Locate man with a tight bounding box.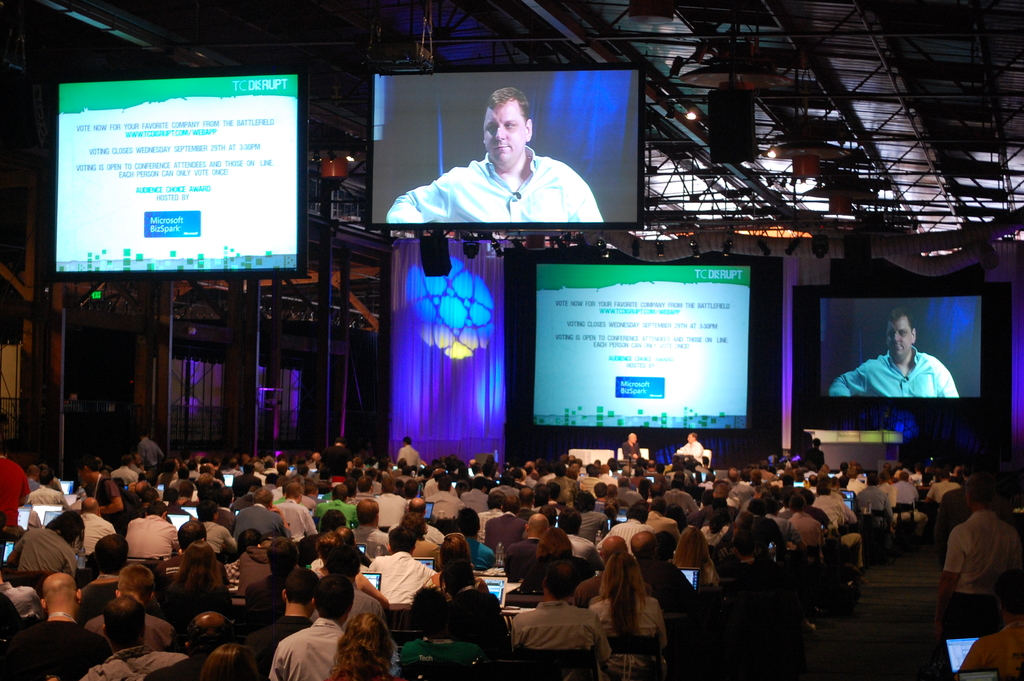
(left=783, top=492, right=825, bottom=564).
